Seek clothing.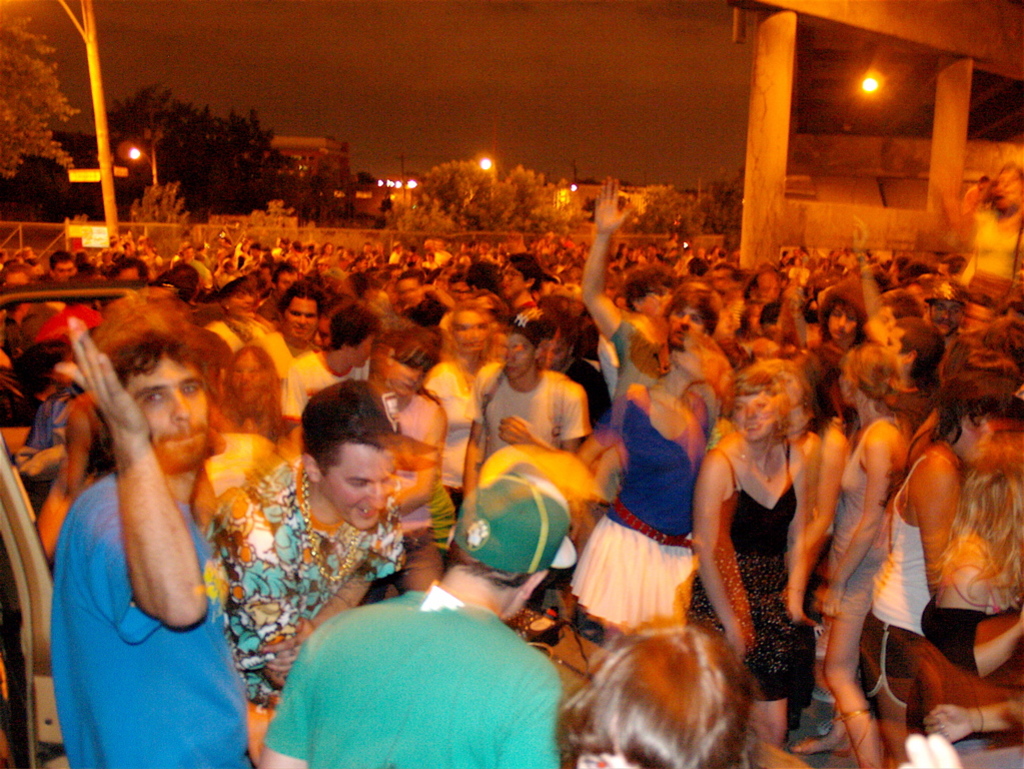
box(397, 285, 445, 340).
